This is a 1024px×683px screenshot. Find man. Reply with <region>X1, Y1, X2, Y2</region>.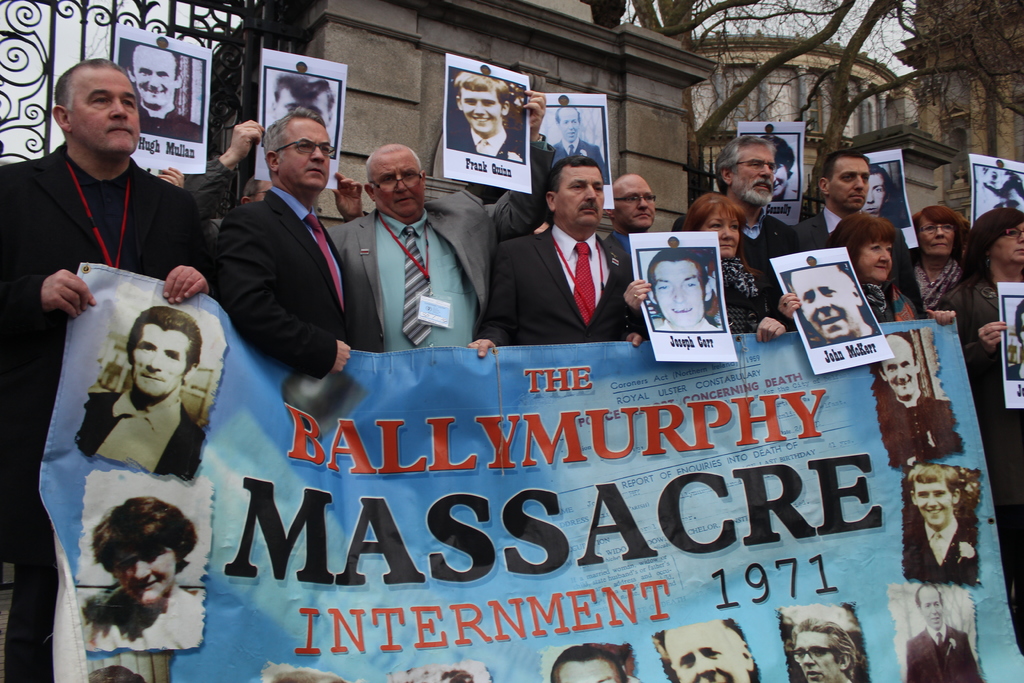
<region>485, 141, 652, 361</region>.
